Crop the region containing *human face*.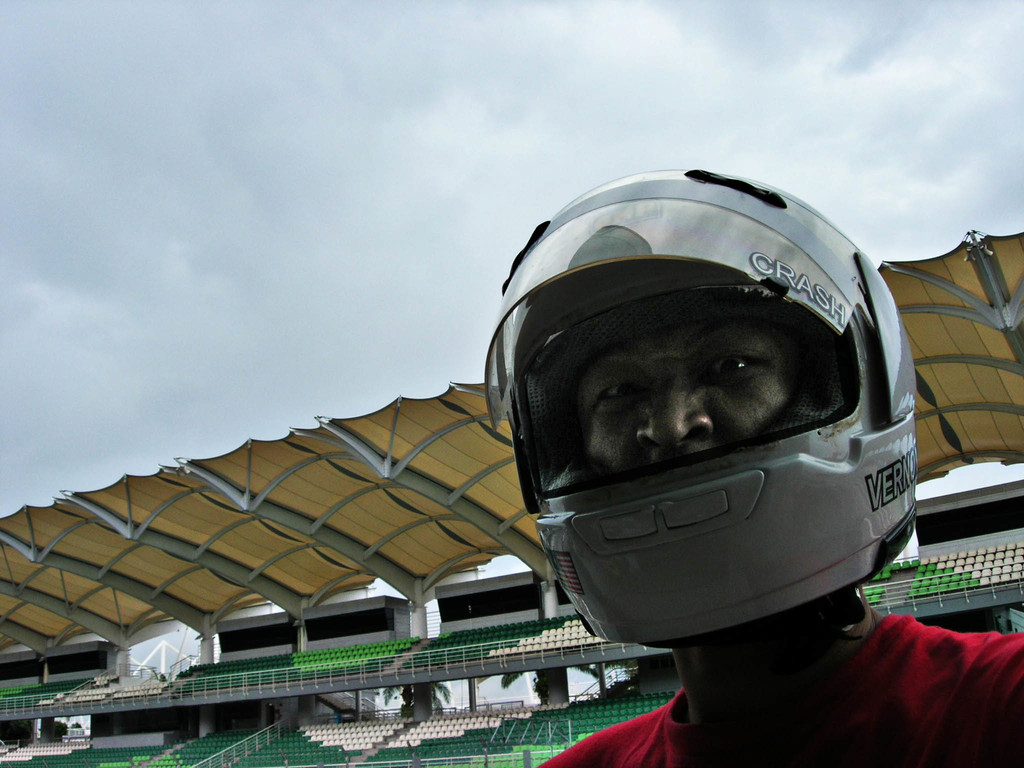
Crop region: Rect(577, 319, 796, 478).
